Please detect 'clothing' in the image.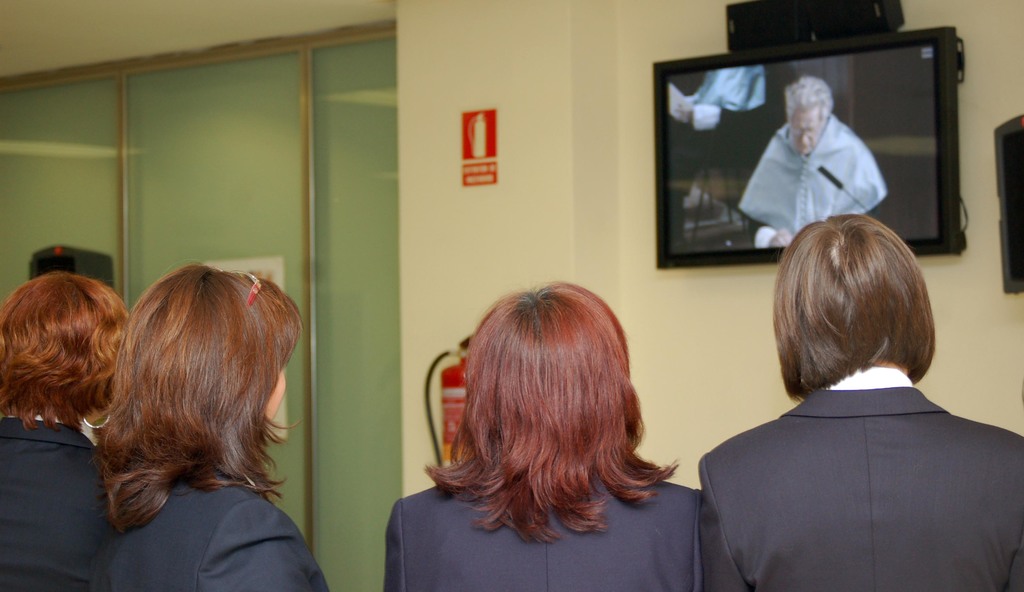
box(735, 115, 886, 246).
